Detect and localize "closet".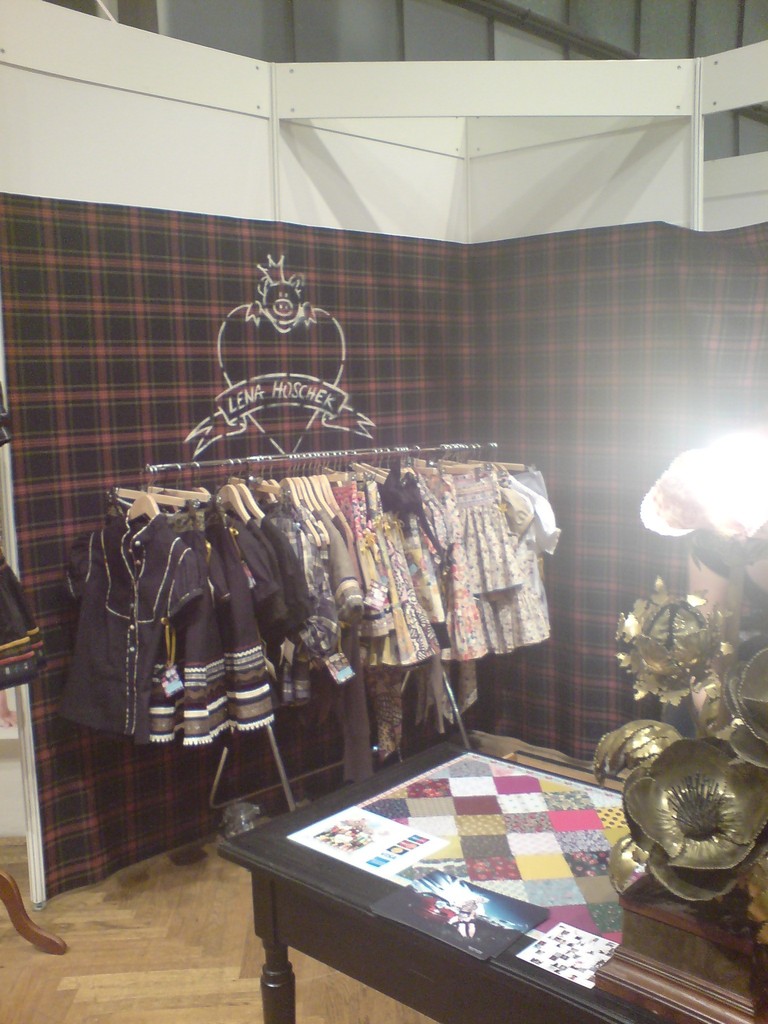
Localized at {"x1": 58, "y1": 433, "x2": 565, "y2": 745}.
